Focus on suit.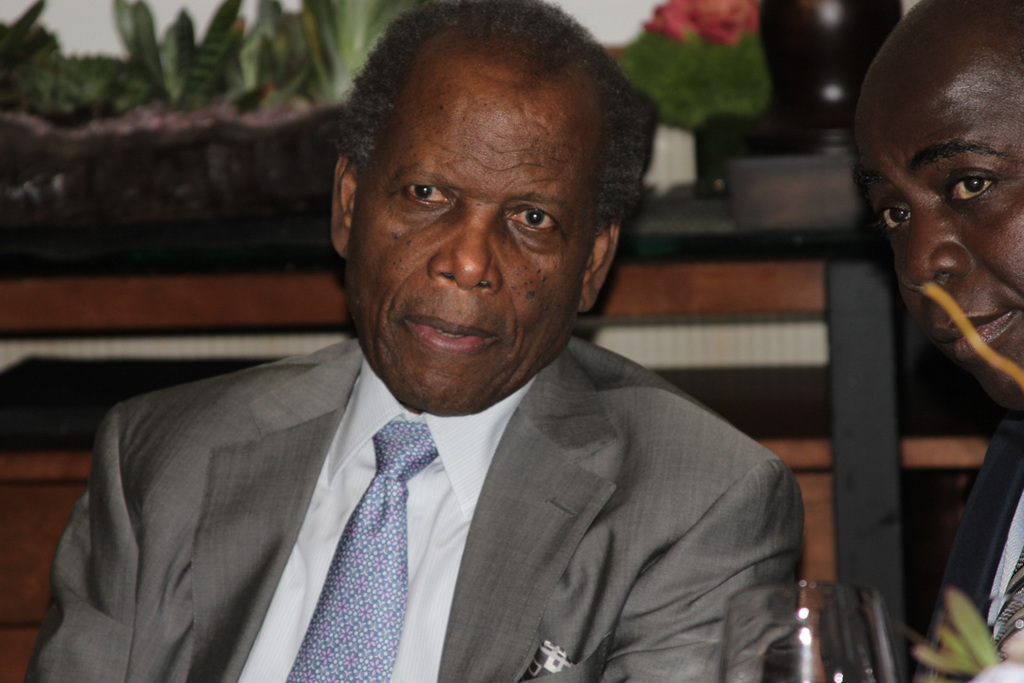
Focused at [x1=914, y1=415, x2=1023, y2=682].
